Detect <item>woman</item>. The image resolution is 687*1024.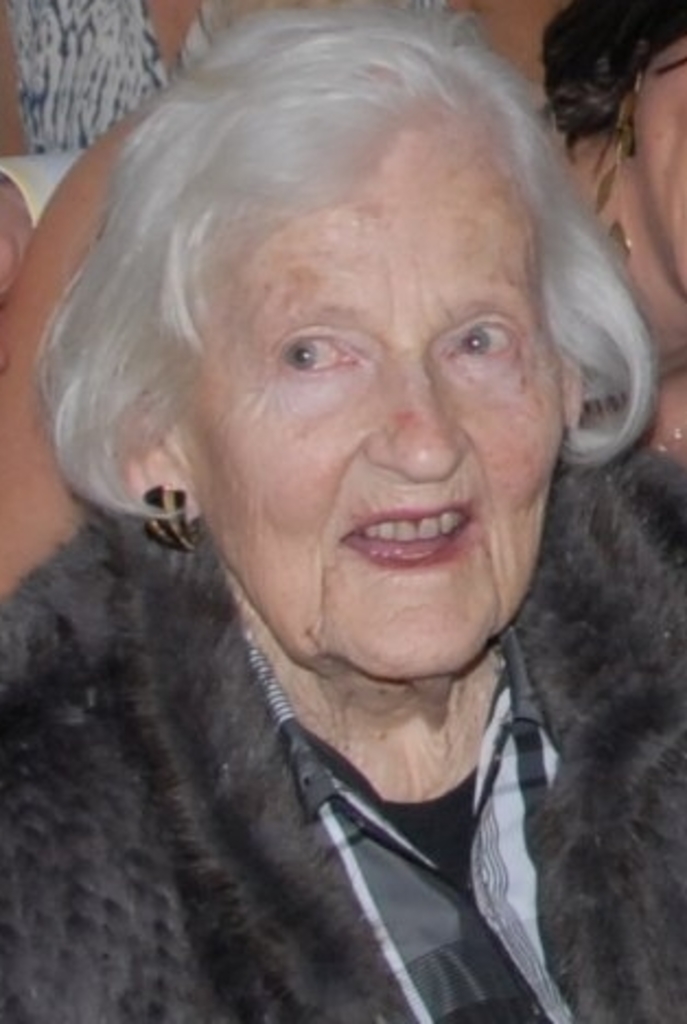
crop(0, 0, 685, 591).
